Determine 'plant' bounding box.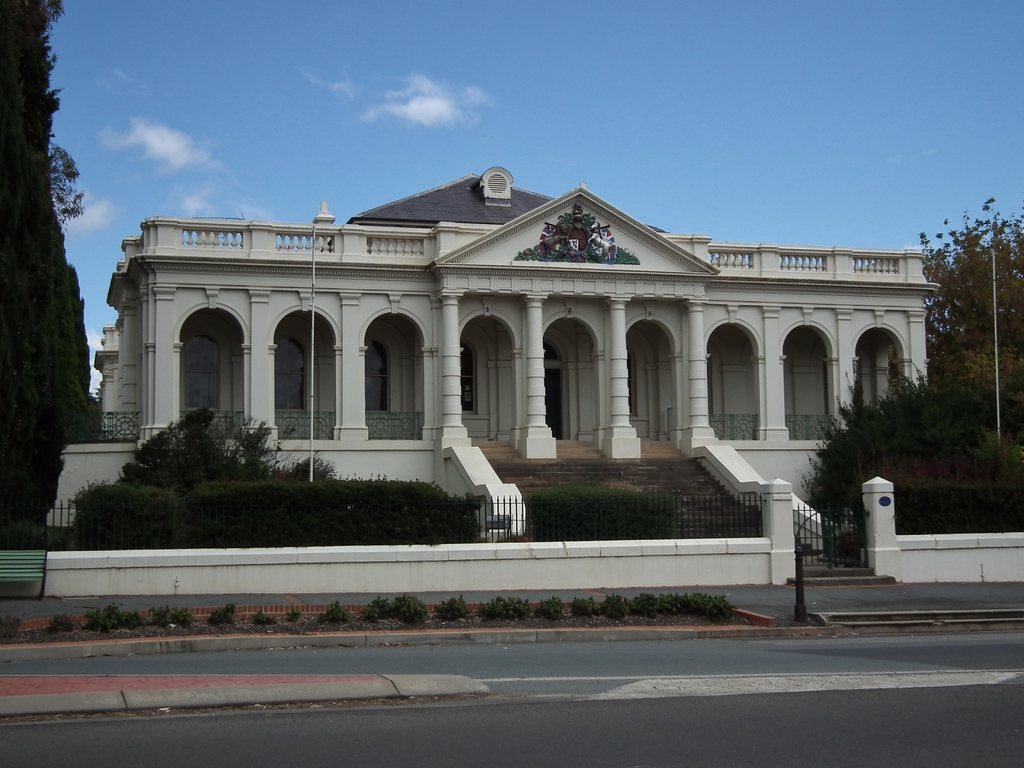
Determined: 429/595/470/623.
